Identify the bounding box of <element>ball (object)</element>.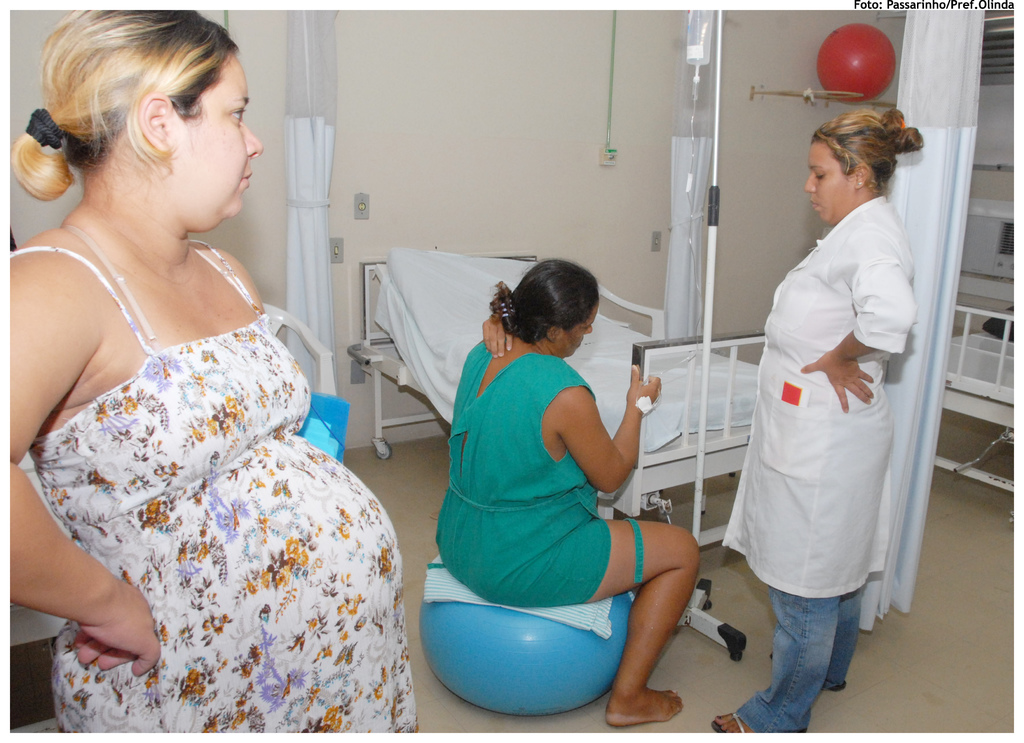
426/595/633/719.
